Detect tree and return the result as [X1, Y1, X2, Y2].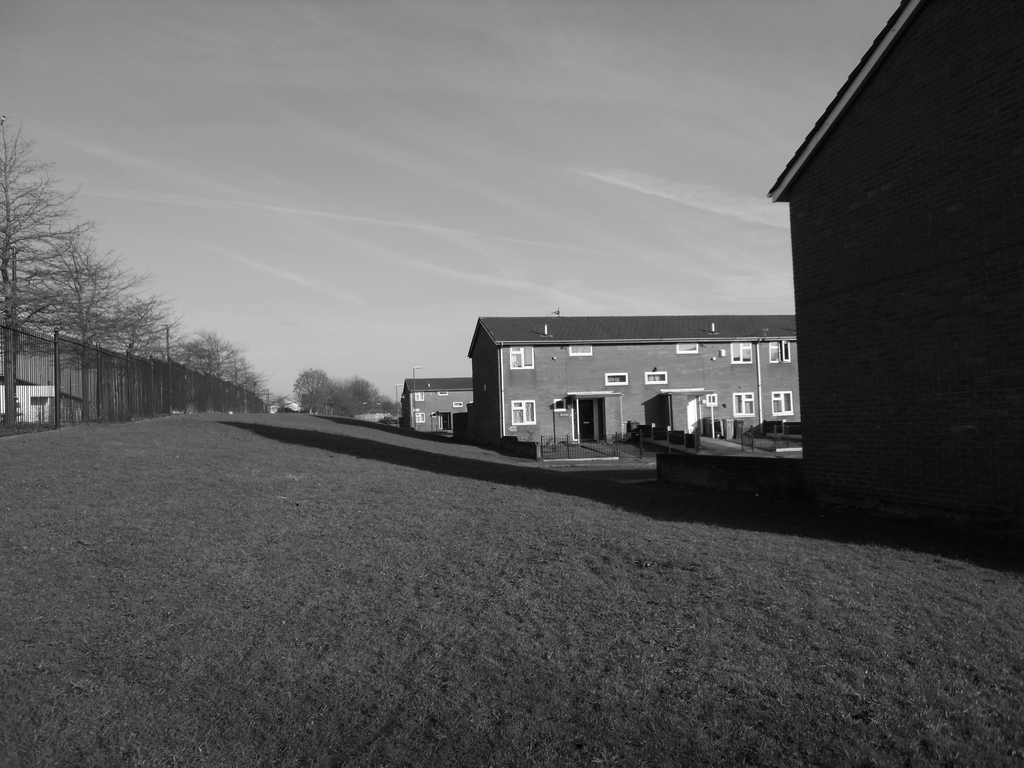
[248, 365, 266, 421].
